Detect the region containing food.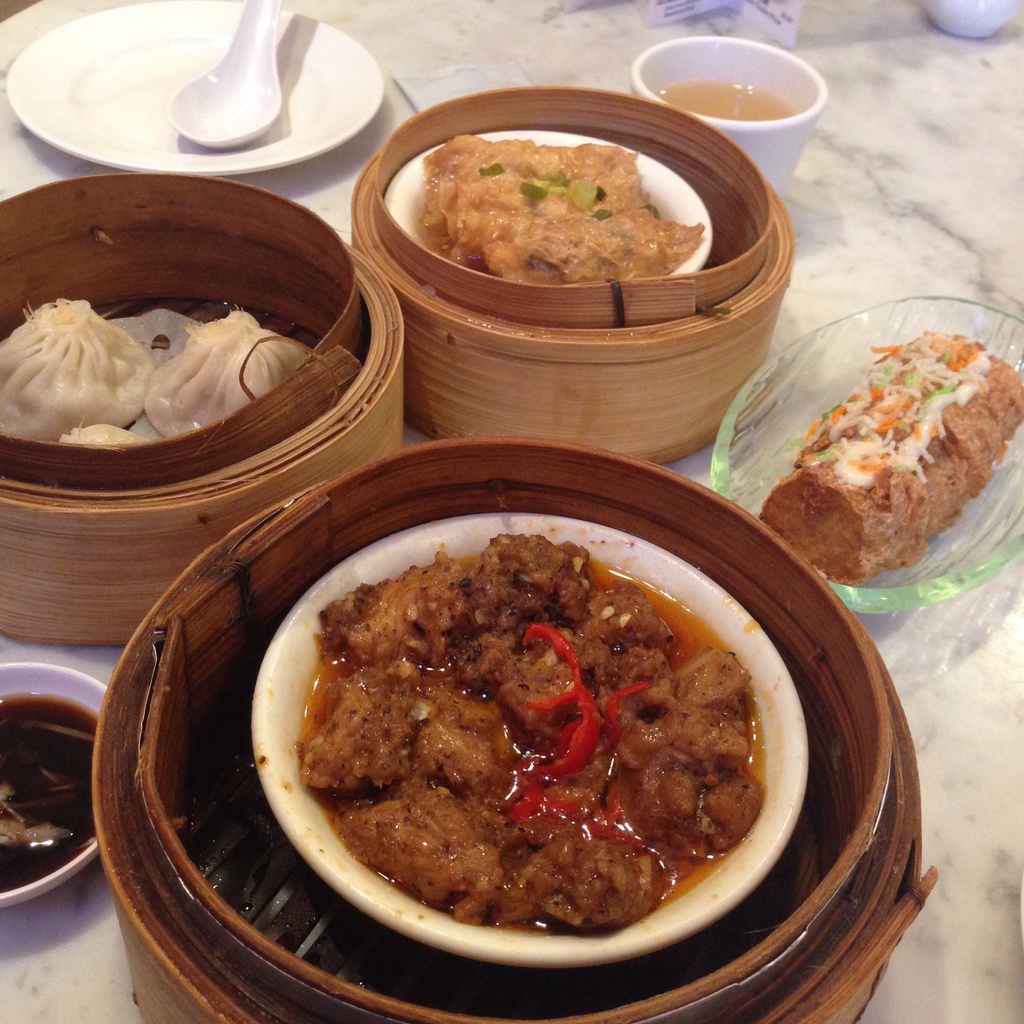
left=292, top=547, right=760, bottom=939.
